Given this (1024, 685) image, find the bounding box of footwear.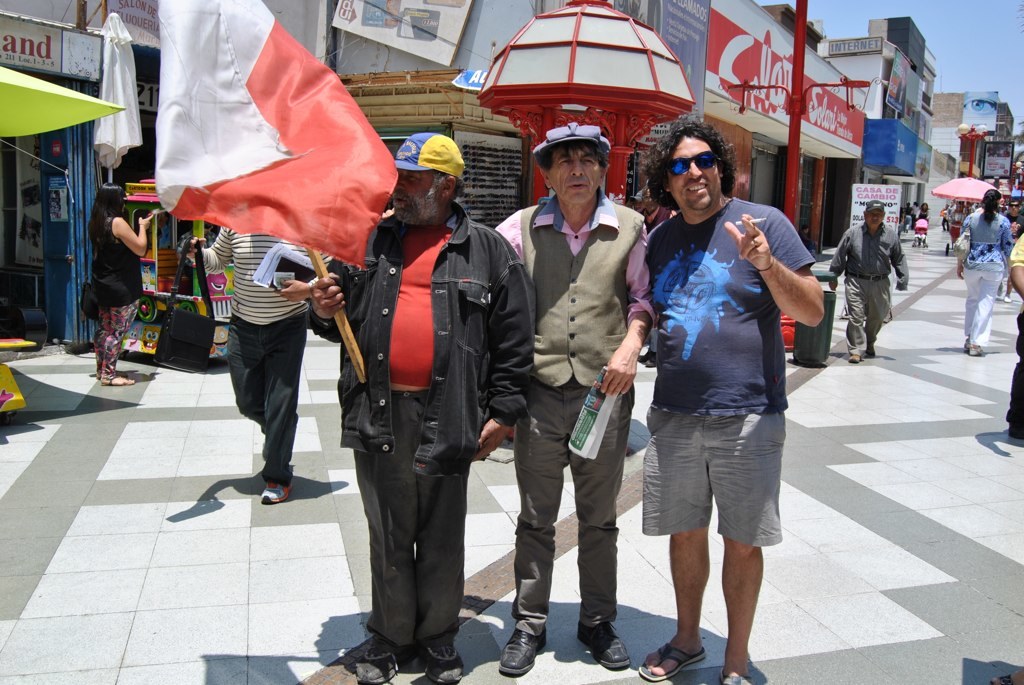
(259, 479, 297, 506).
